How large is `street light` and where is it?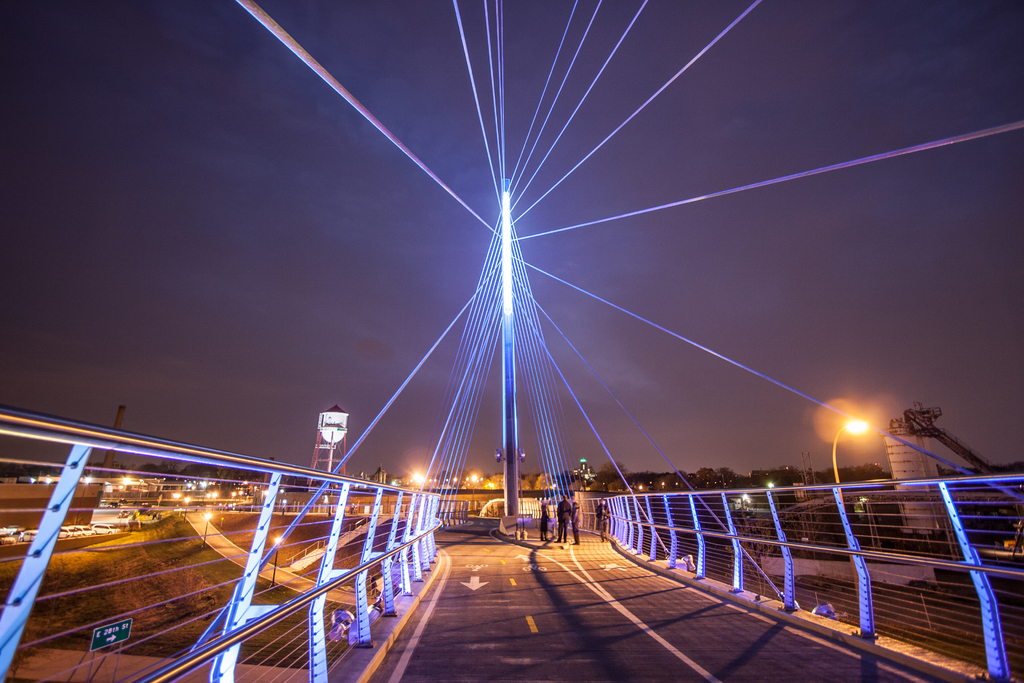
Bounding box: <box>180,496,190,525</box>.
